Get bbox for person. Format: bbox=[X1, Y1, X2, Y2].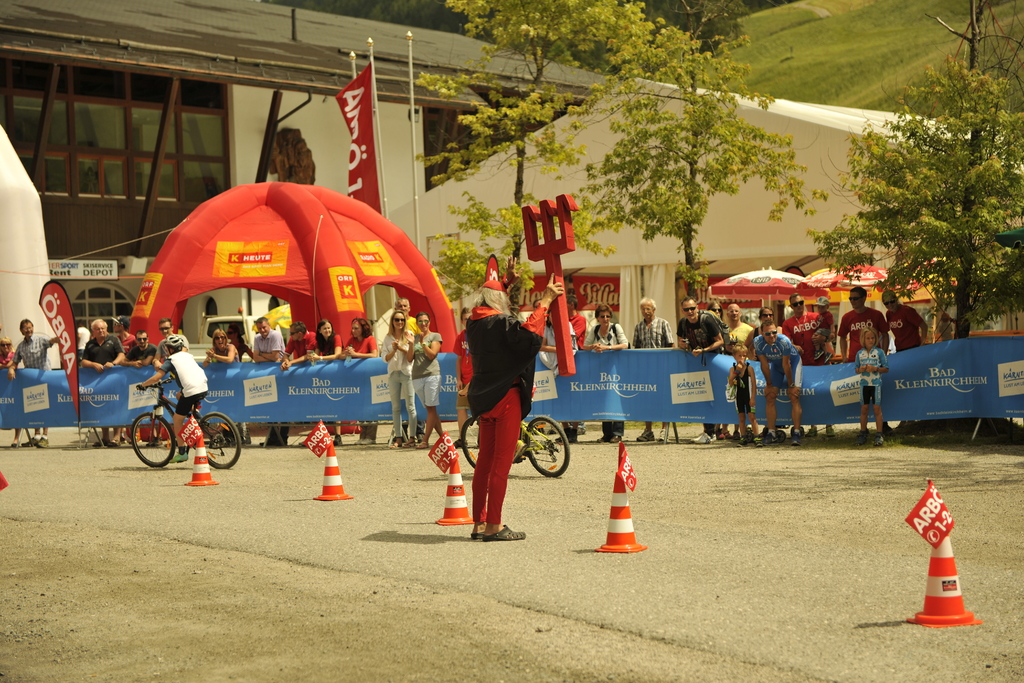
bbox=[339, 318, 376, 444].
